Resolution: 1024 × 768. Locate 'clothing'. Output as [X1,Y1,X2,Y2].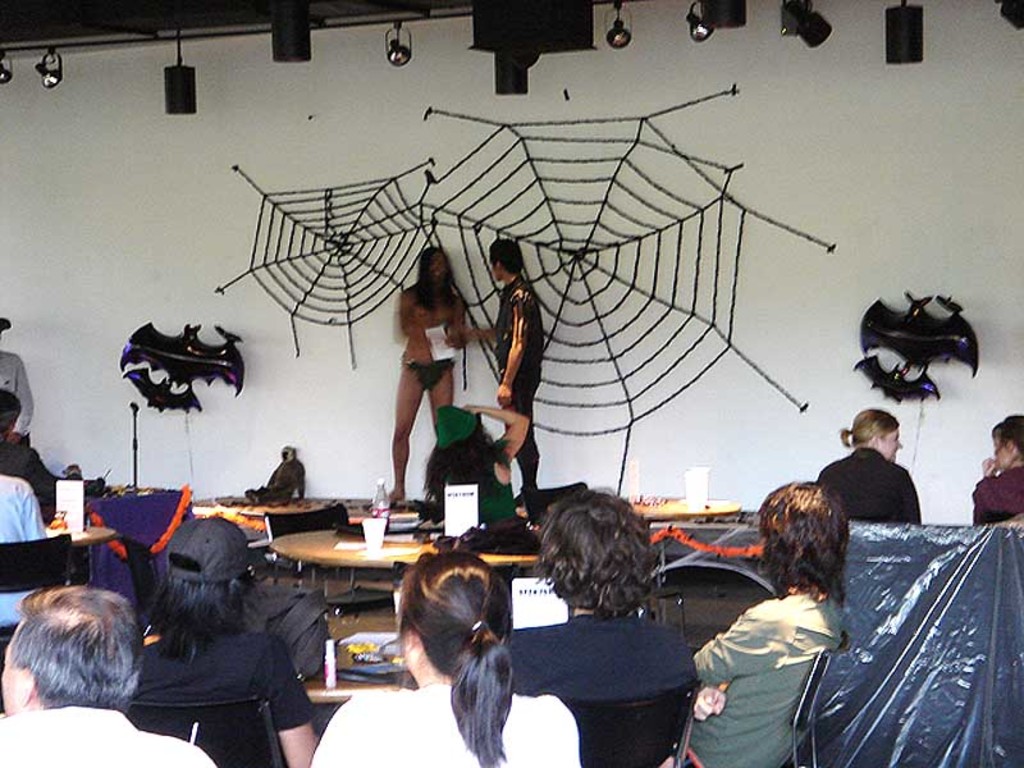
[397,352,457,396].
